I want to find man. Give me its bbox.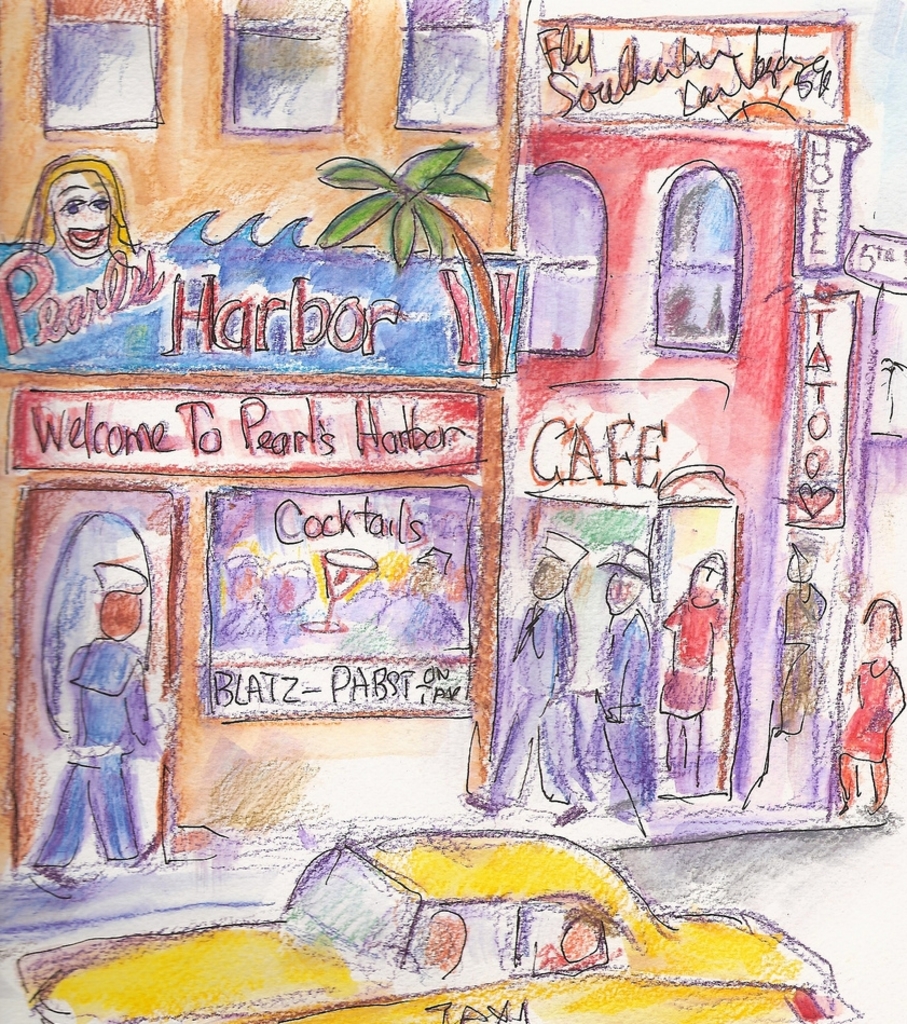
(32,510,169,887).
